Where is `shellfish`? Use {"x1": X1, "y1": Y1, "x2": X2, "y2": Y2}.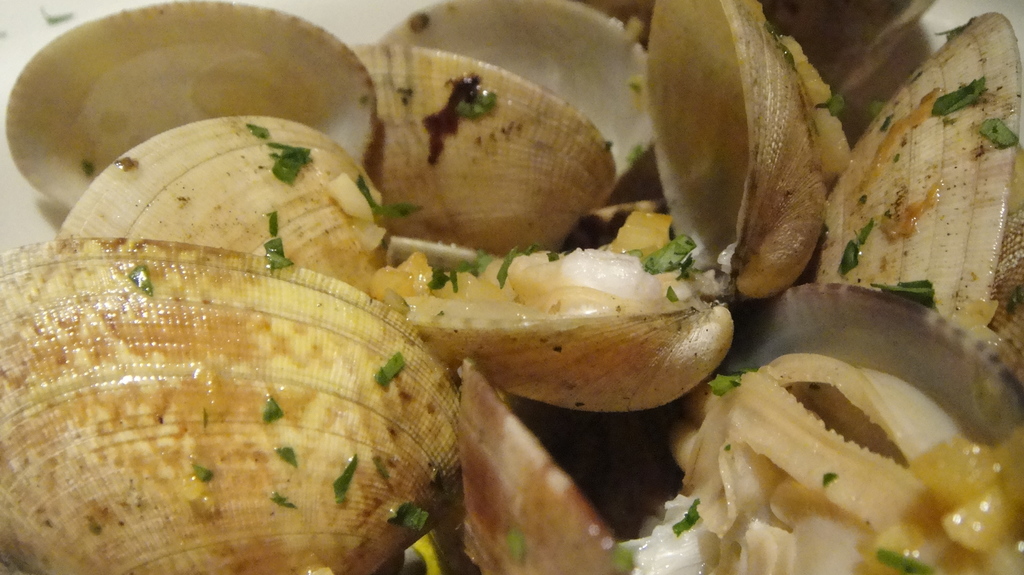
{"x1": 6, "y1": 196, "x2": 476, "y2": 570}.
